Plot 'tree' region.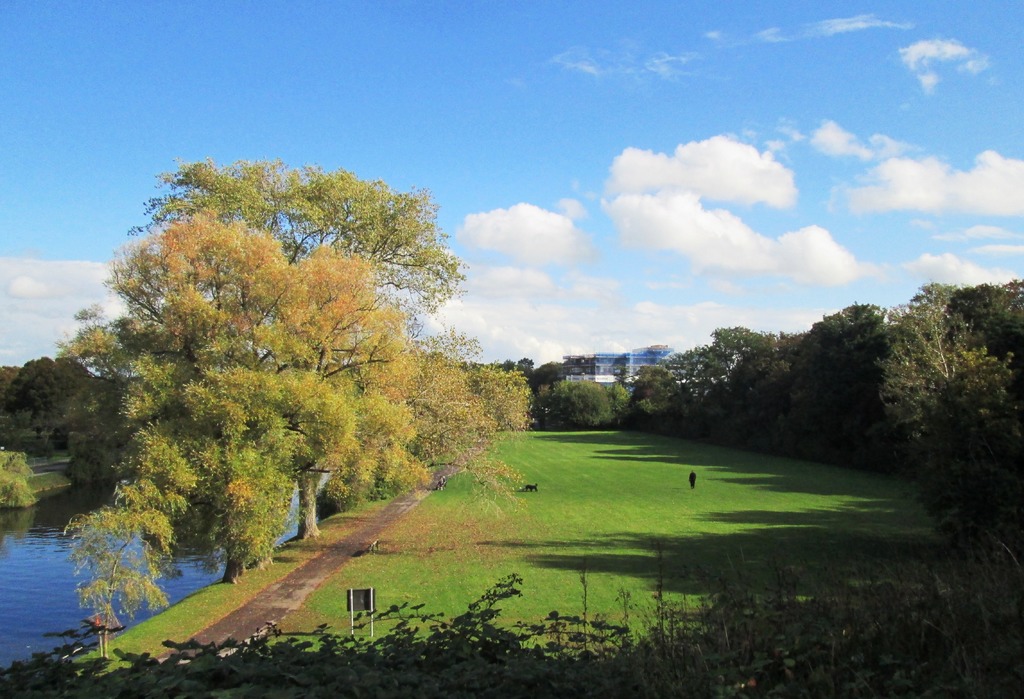
Plotted at rect(0, 354, 98, 441).
